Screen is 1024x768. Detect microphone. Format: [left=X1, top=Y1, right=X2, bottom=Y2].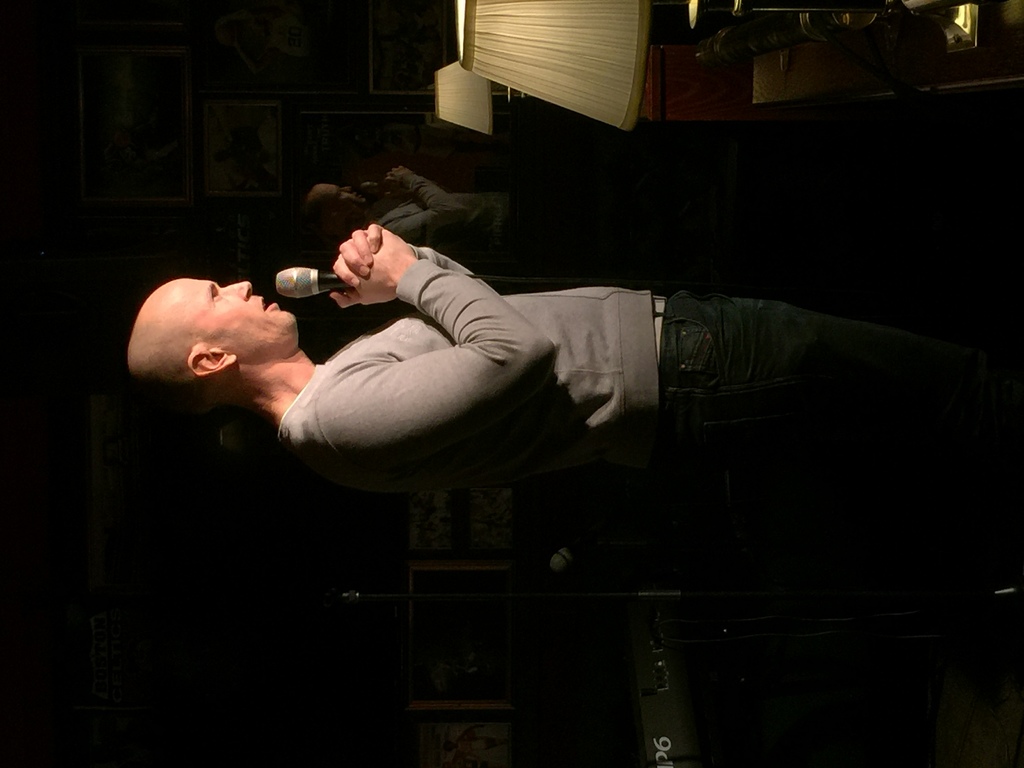
[left=275, top=264, right=354, bottom=303].
